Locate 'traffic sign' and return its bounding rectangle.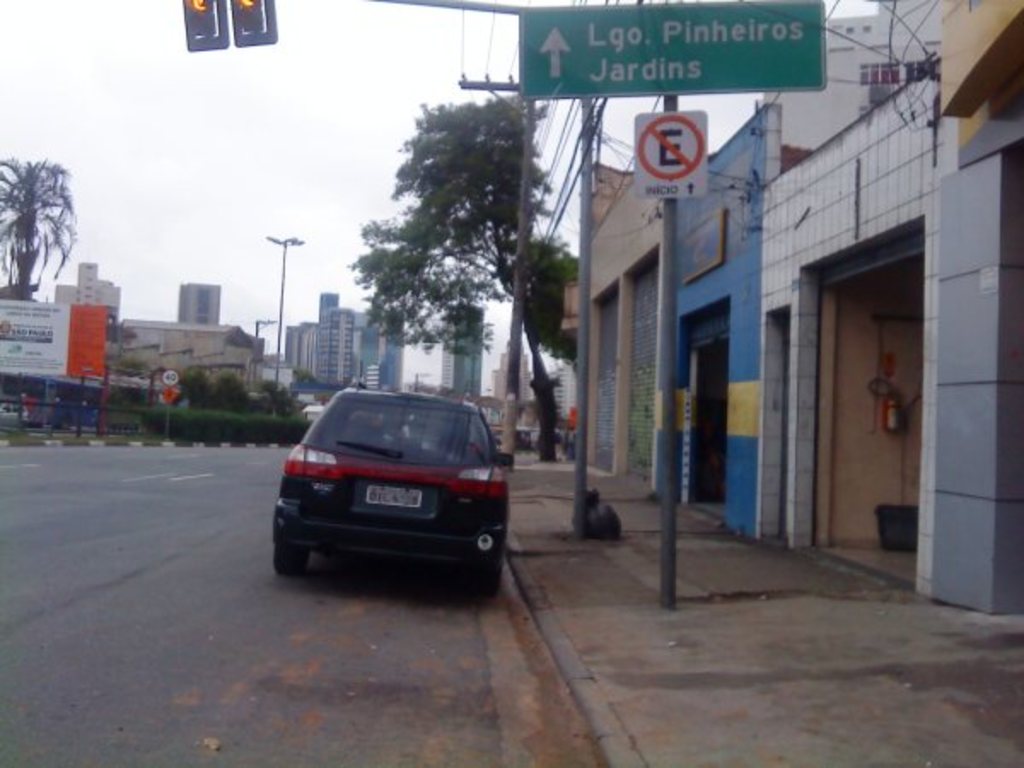
bbox(177, 0, 229, 51).
